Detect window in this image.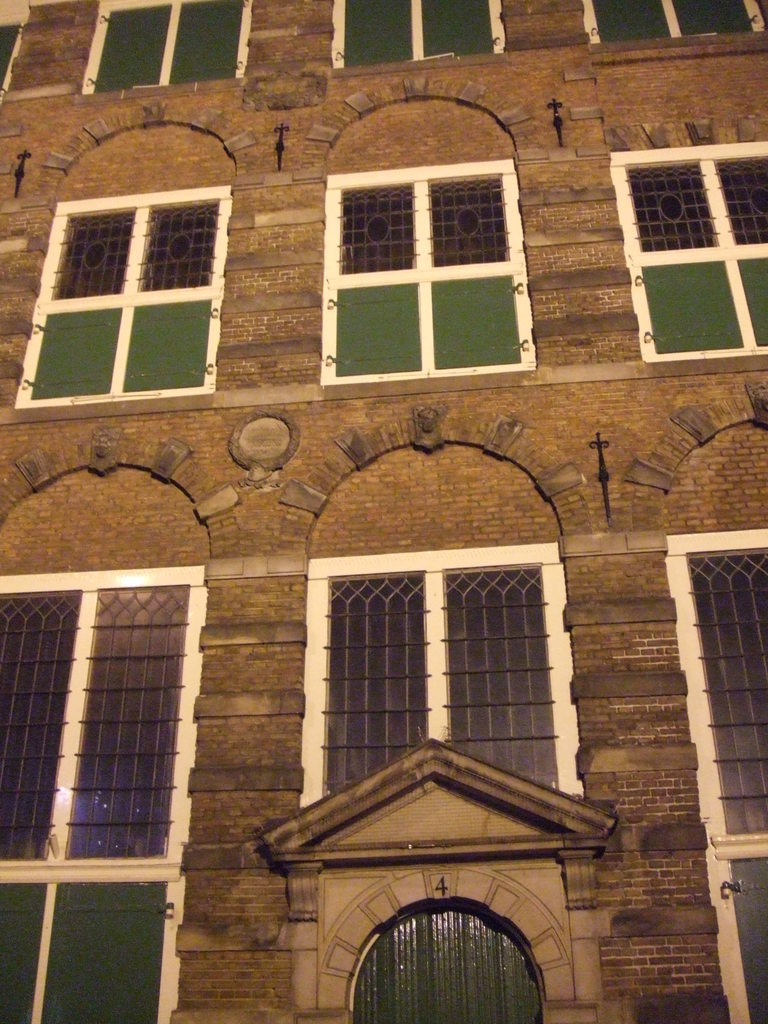
Detection: [298,540,596,829].
